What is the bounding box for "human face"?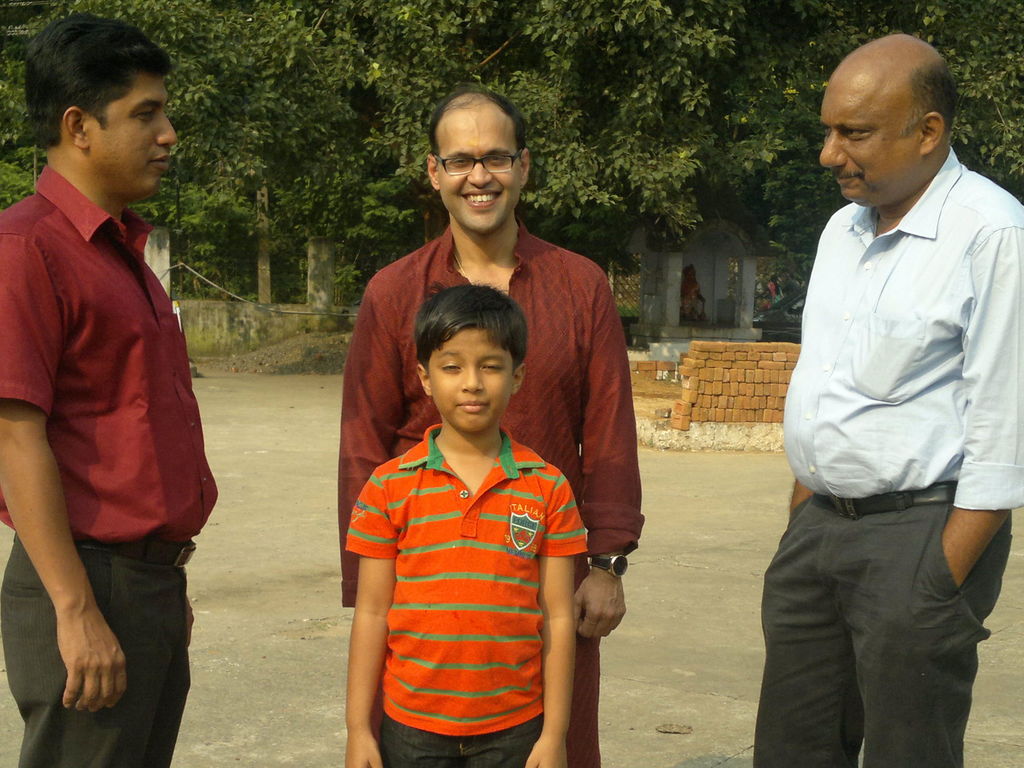
[92, 72, 180, 208].
